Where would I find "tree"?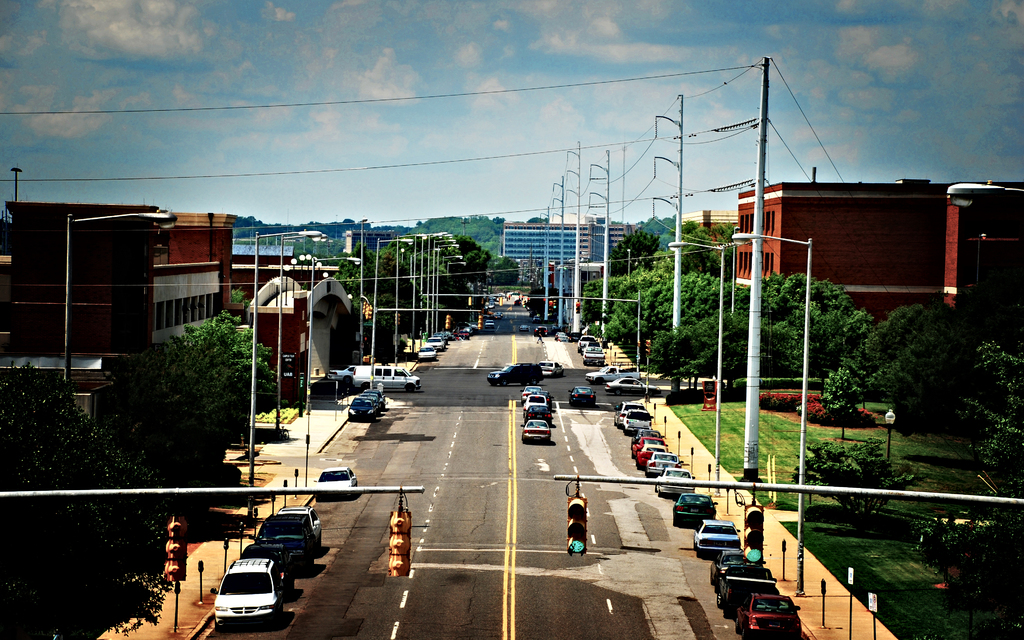
At detection(427, 236, 523, 305).
